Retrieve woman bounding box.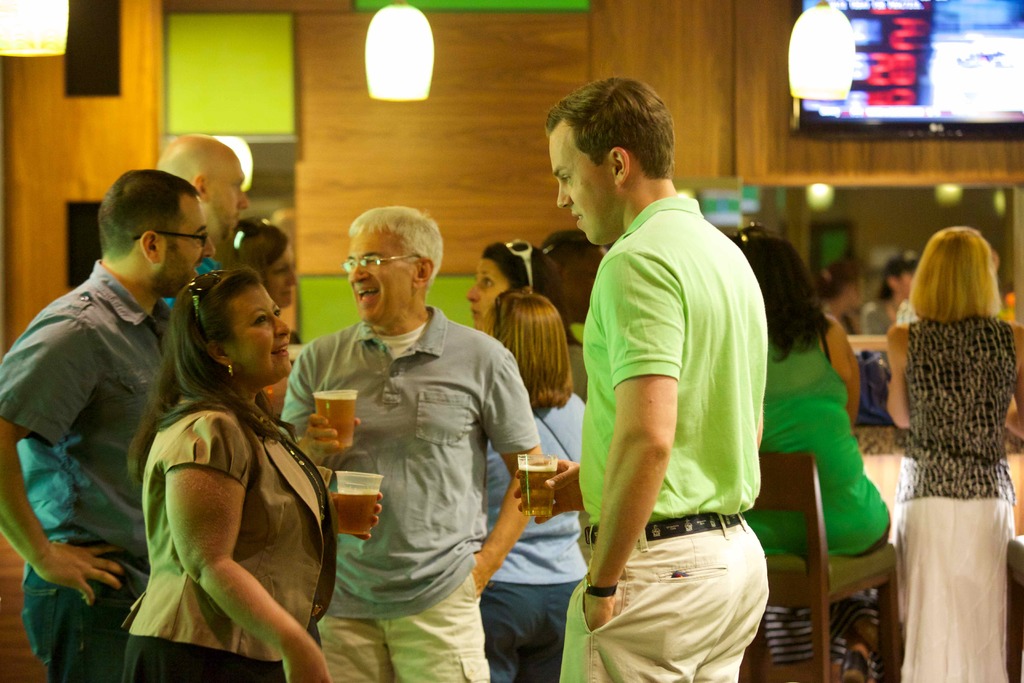
Bounding box: left=870, top=197, right=1009, bottom=682.
